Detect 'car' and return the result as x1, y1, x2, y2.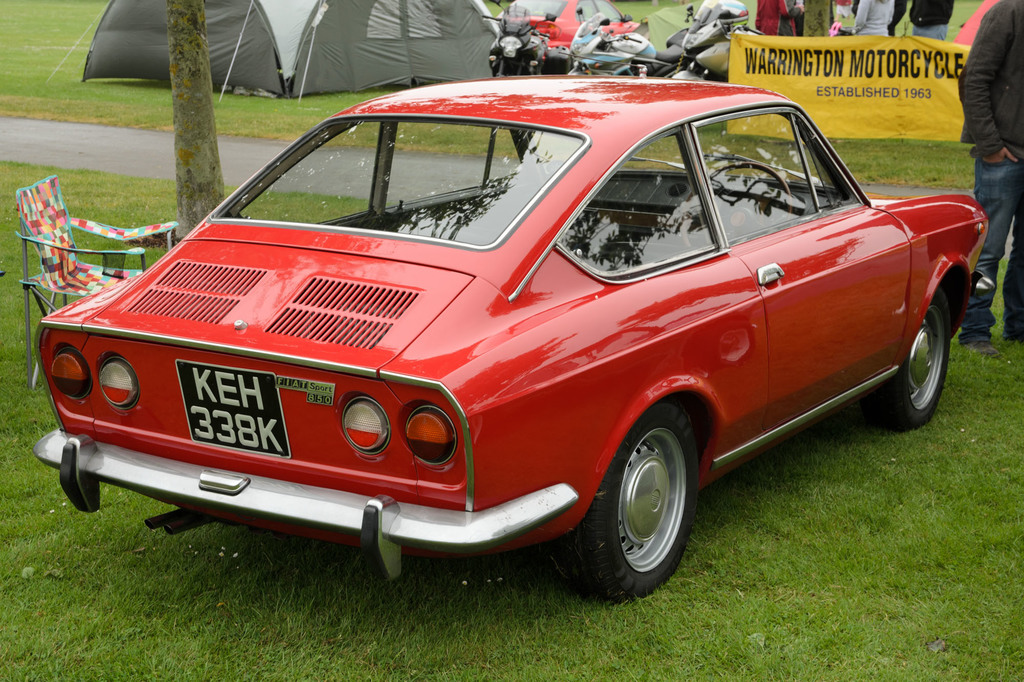
39, 89, 980, 608.
